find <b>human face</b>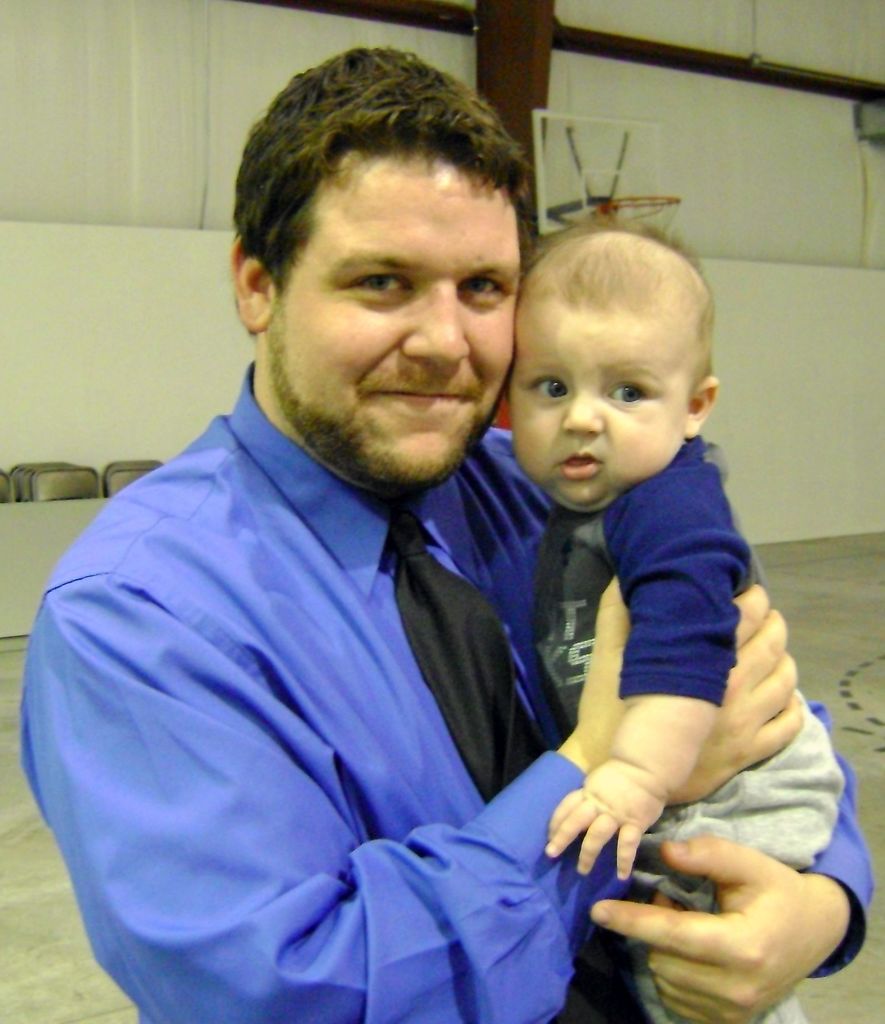
[x1=265, y1=154, x2=519, y2=490]
